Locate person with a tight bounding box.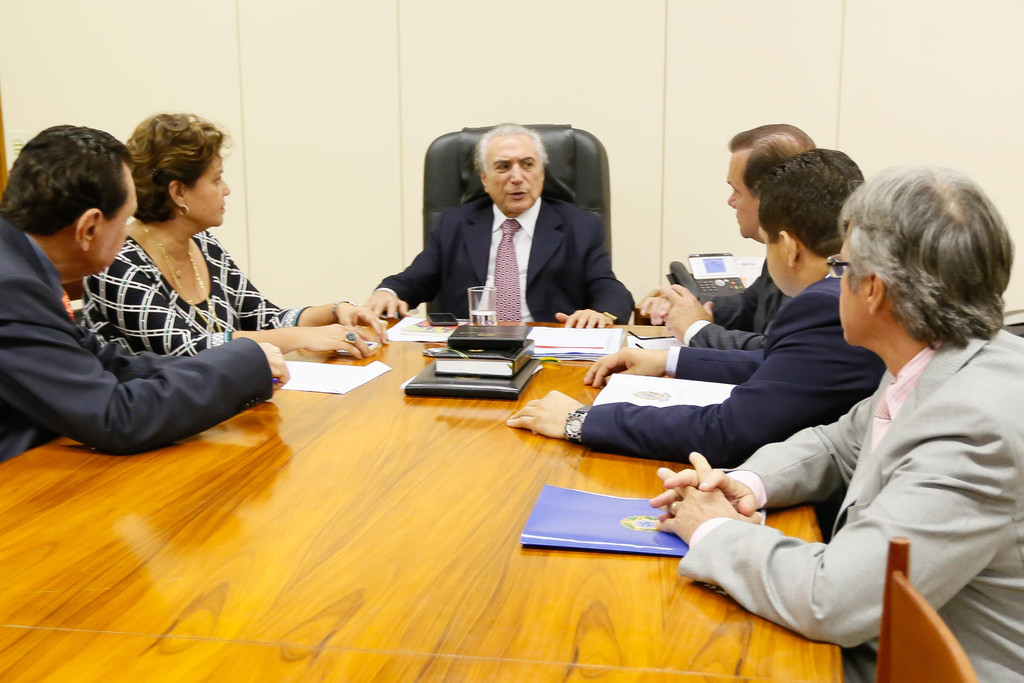
392, 101, 641, 342.
